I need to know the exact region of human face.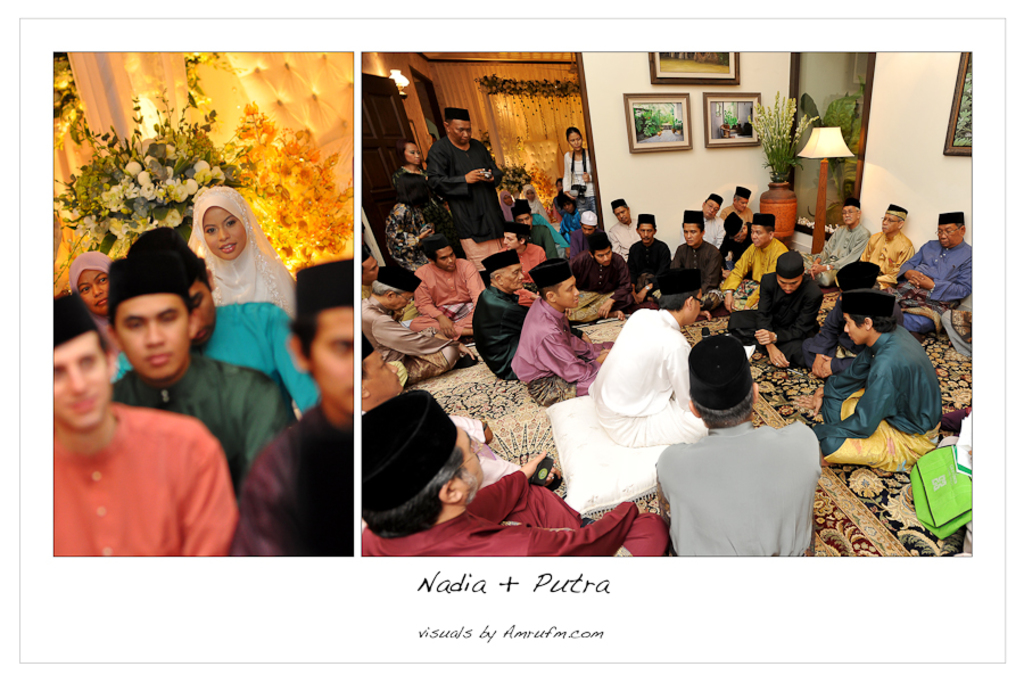
Region: 503, 266, 526, 291.
